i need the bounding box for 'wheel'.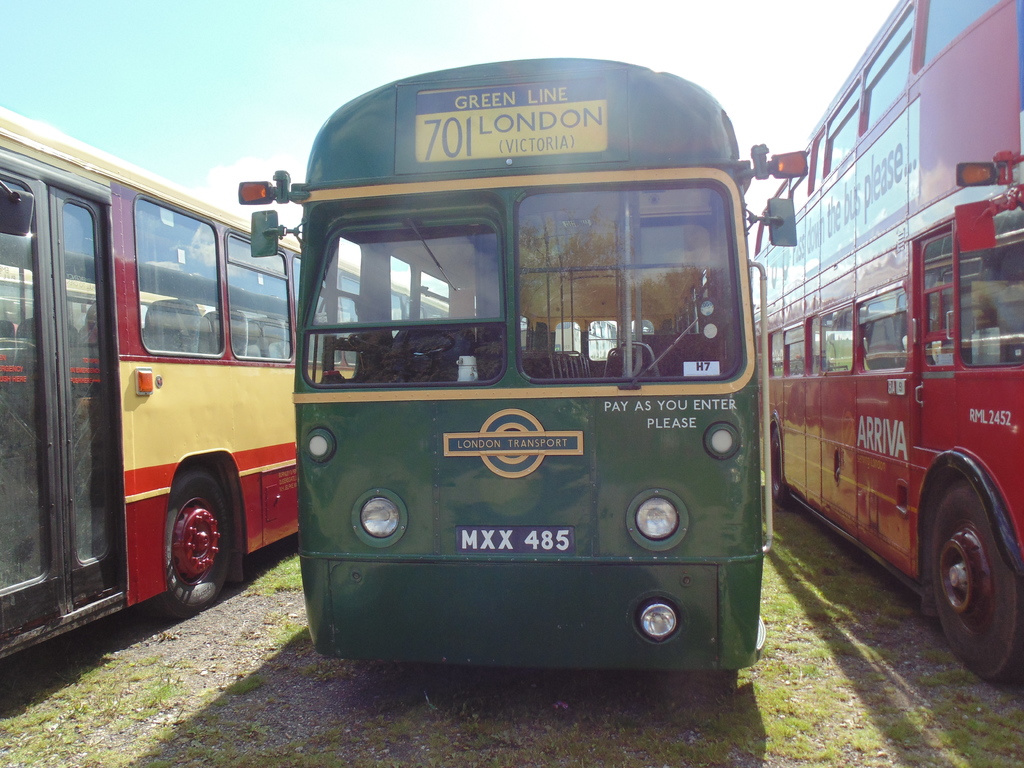
Here it is: 166, 468, 230, 609.
